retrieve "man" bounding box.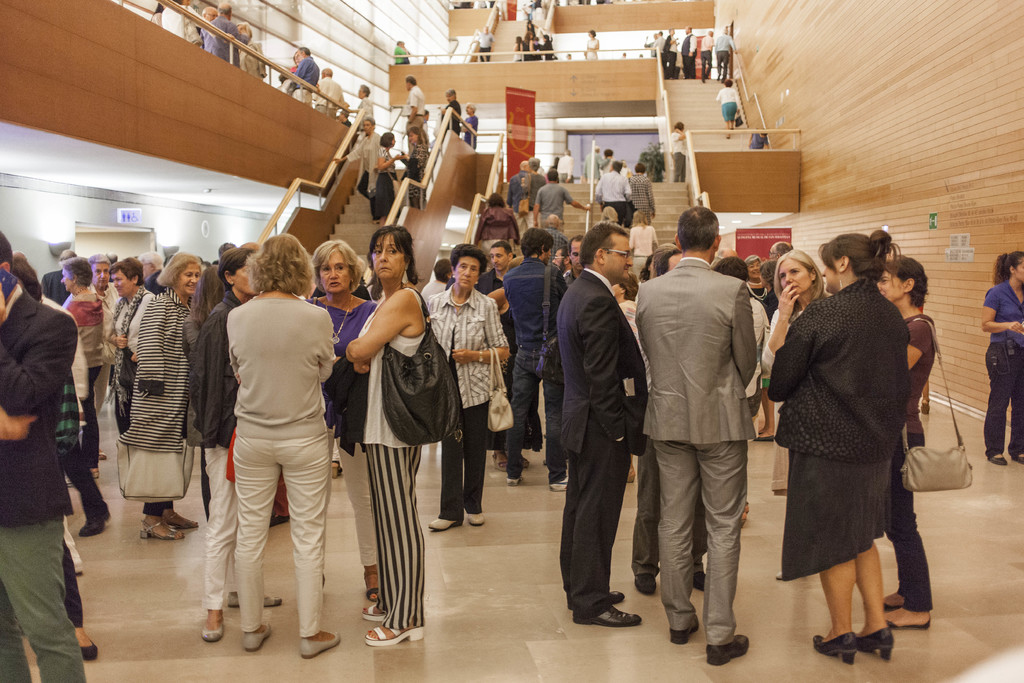
Bounding box: (320, 64, 342, 119).
